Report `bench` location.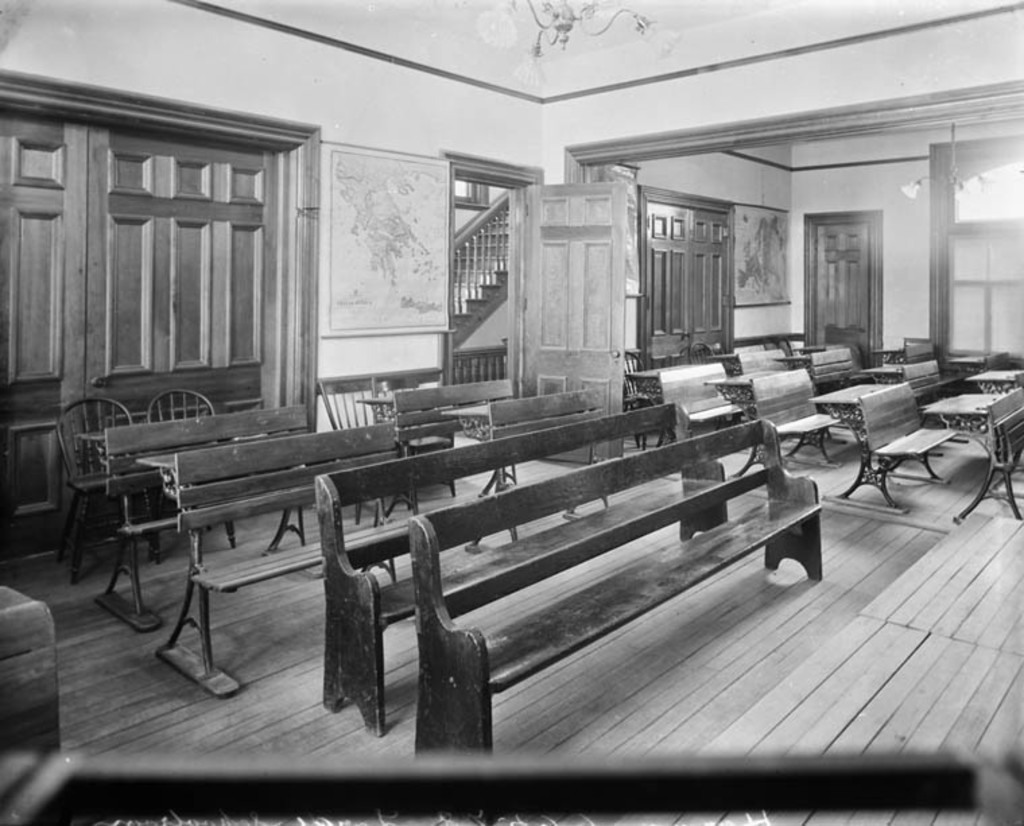
Report: [942,387,1023,526].
